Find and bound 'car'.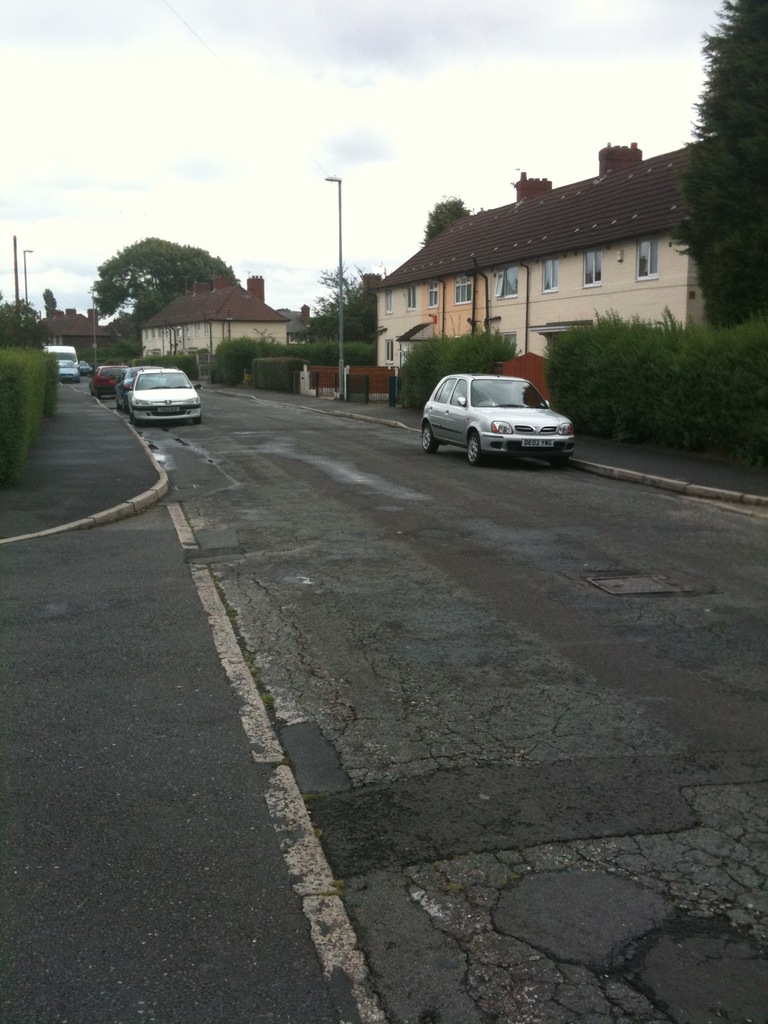
Bound: (113, 366, 163, 410).
